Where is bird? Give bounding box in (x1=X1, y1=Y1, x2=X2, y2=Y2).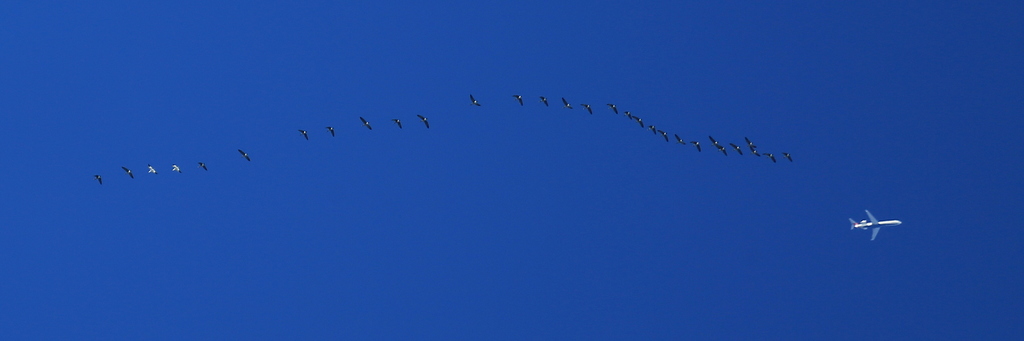
(x1=469, y1=90, x2=483, y2=106).
